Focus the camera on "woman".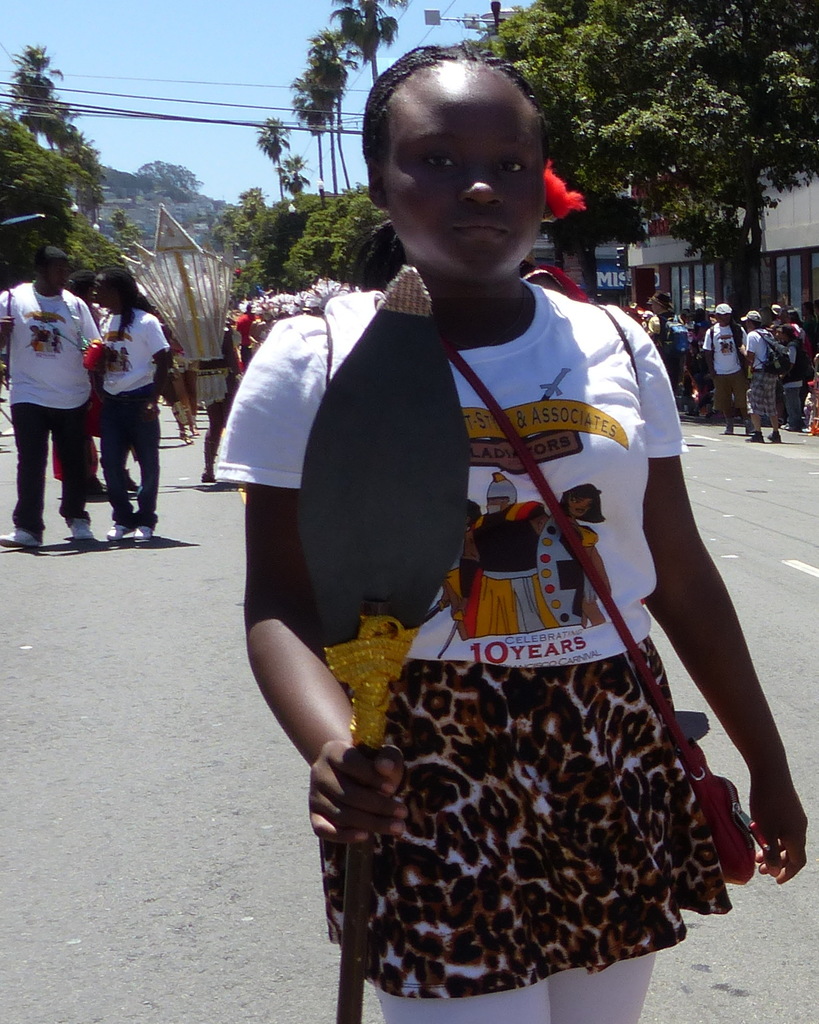
Focus region: bbox=(789, 310, 813, 368).
